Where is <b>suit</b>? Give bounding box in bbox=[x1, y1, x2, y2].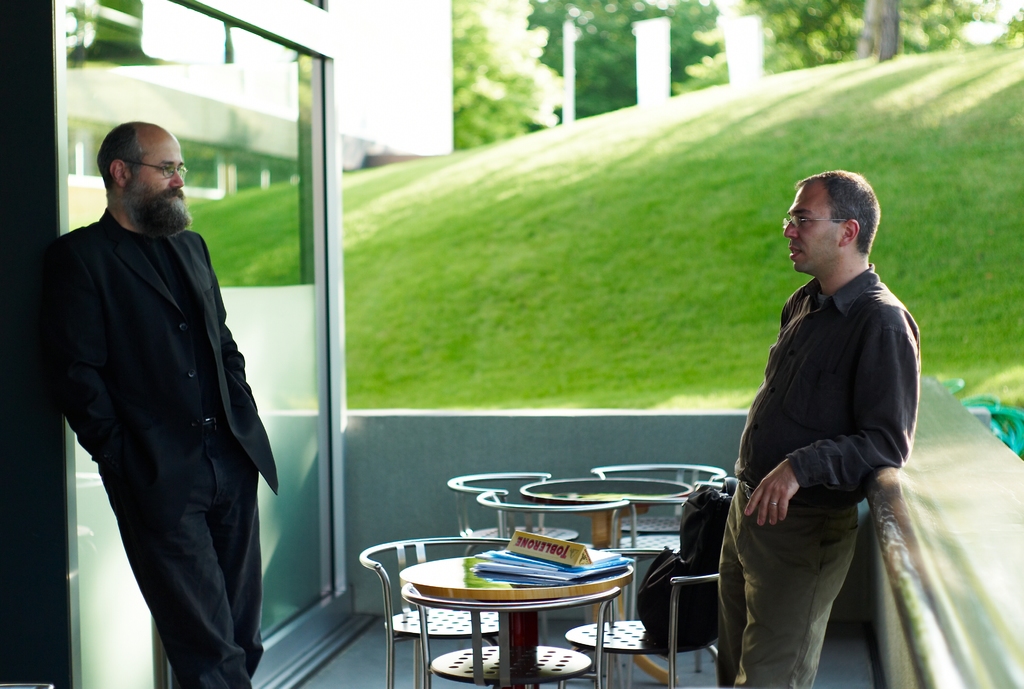
bbox=[51, 234, 282, 688].
